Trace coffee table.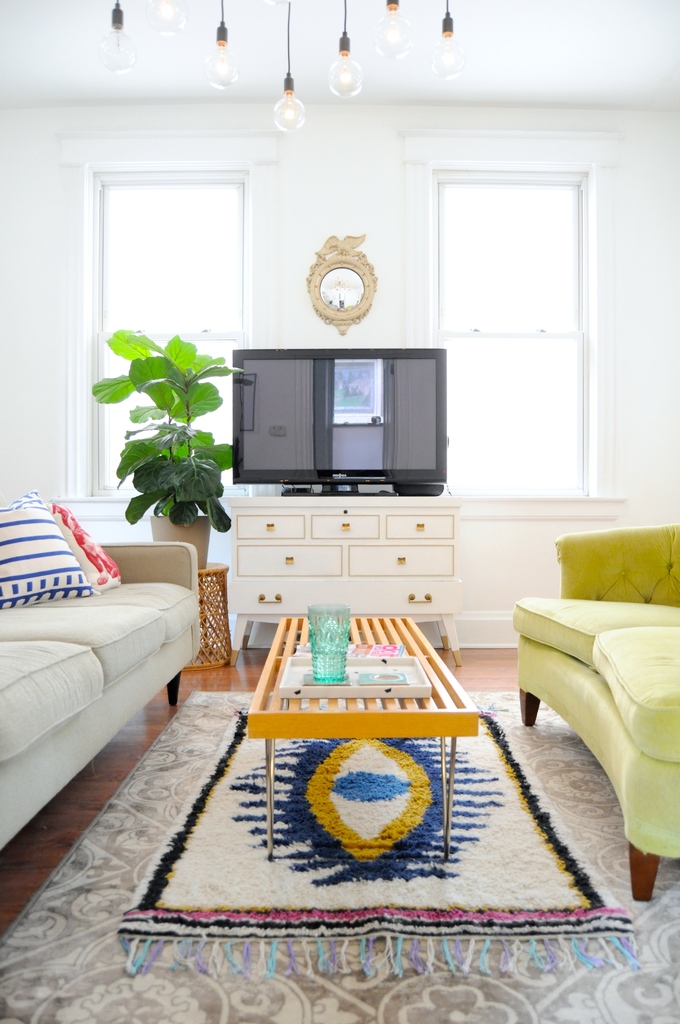
Traced to crop(247, 620, 480, 857).
